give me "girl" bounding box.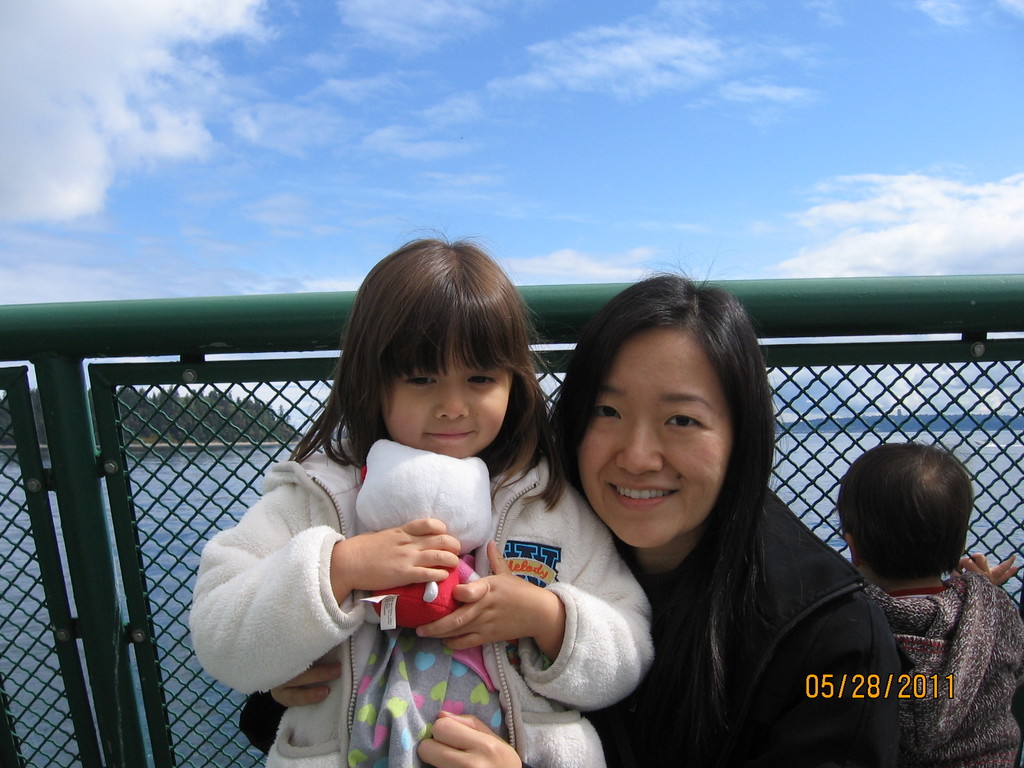
x1=189 y1=225 x2=654 y2=767.
